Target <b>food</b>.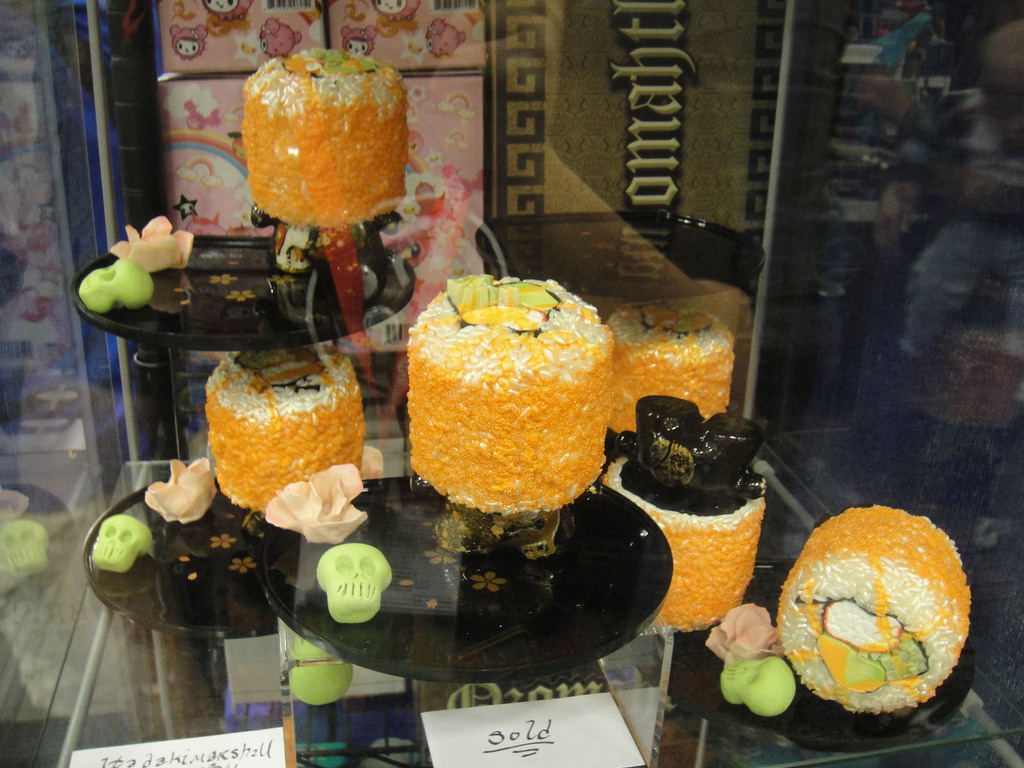
Target region: box=[81, 259, 150, 306].
